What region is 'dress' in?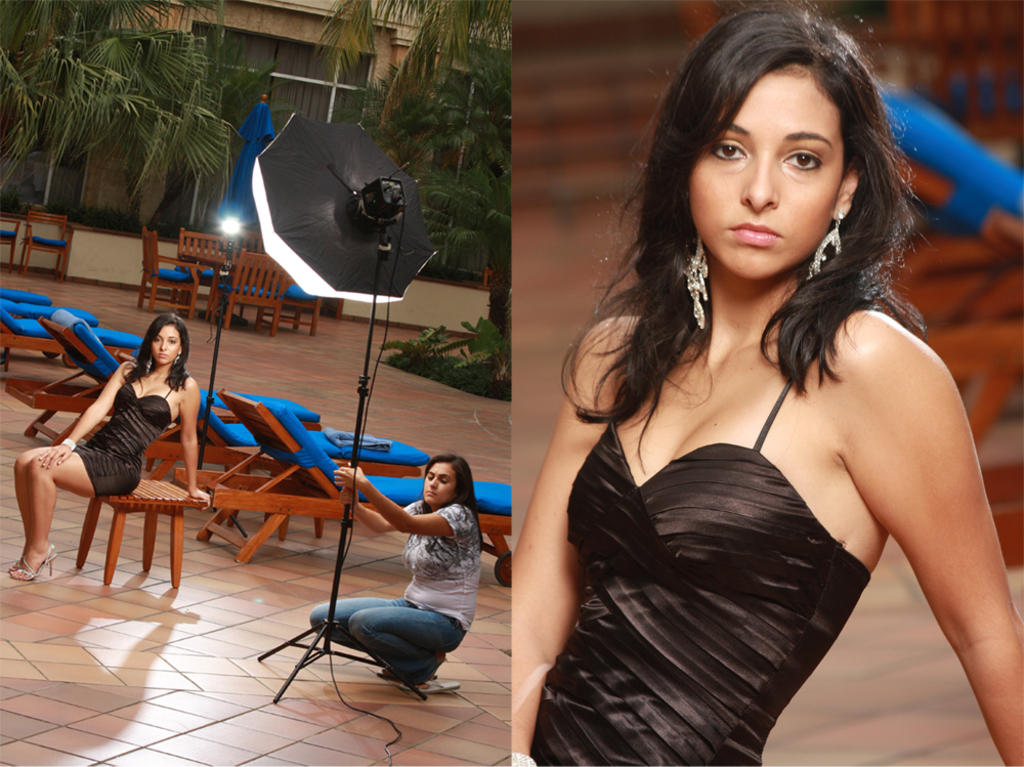
[72,383,178,502].
